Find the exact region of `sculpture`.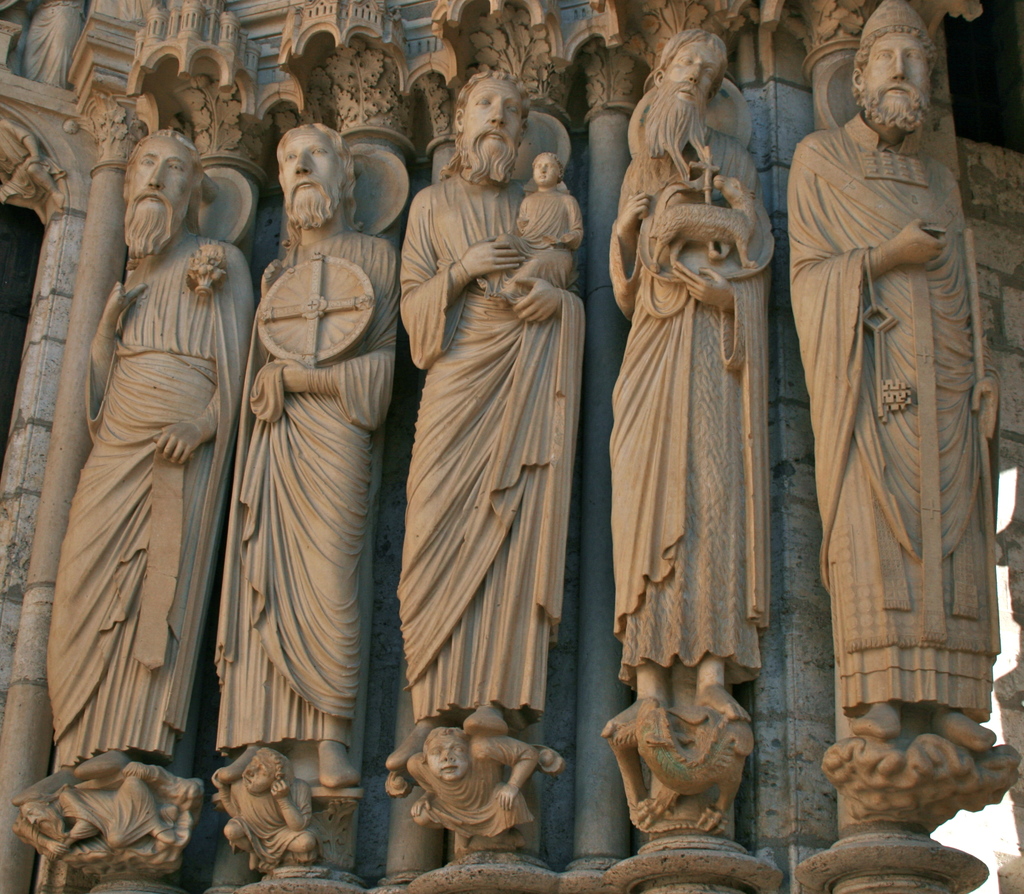
Exact region: region(383, 61, 586, 737).
